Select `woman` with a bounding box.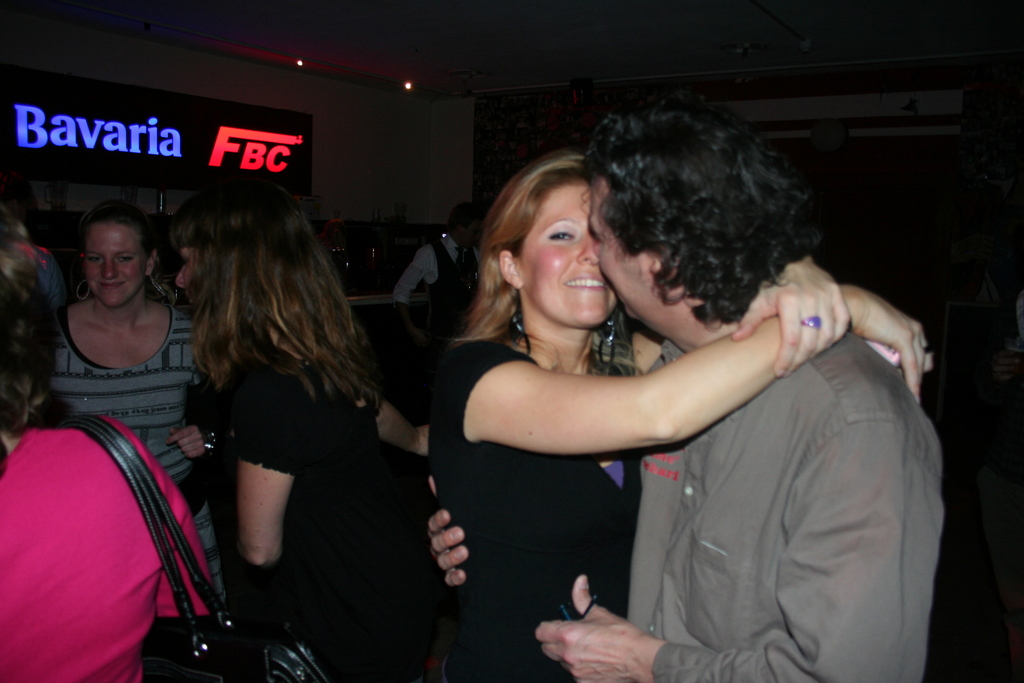
BBox(0, 238, 236, 682).
